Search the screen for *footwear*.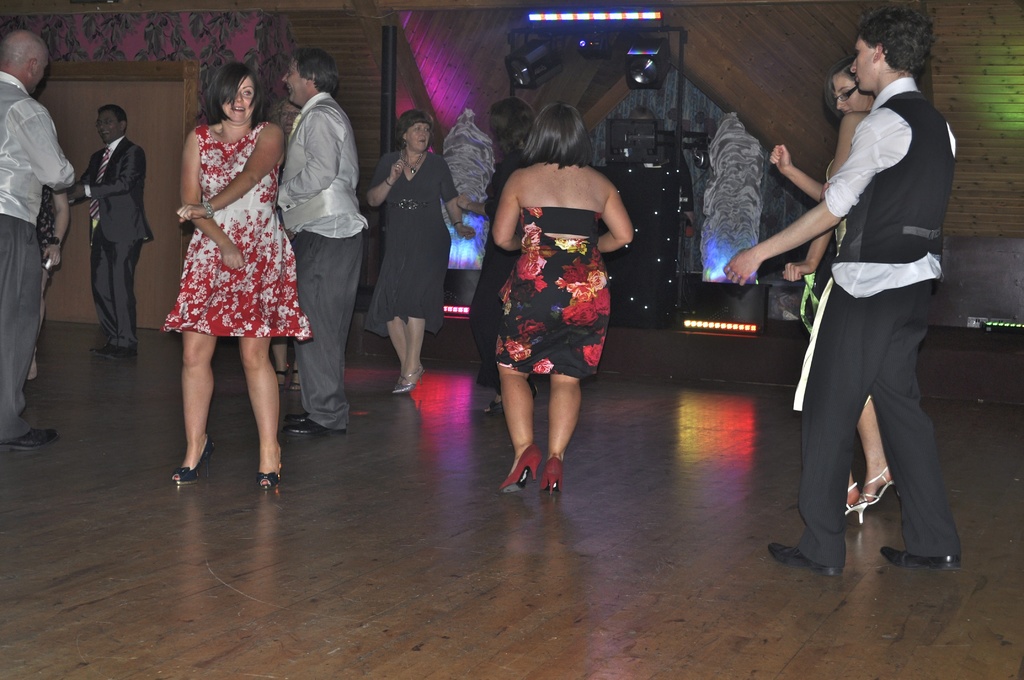
Found at region(255, 450, 284, 491).
